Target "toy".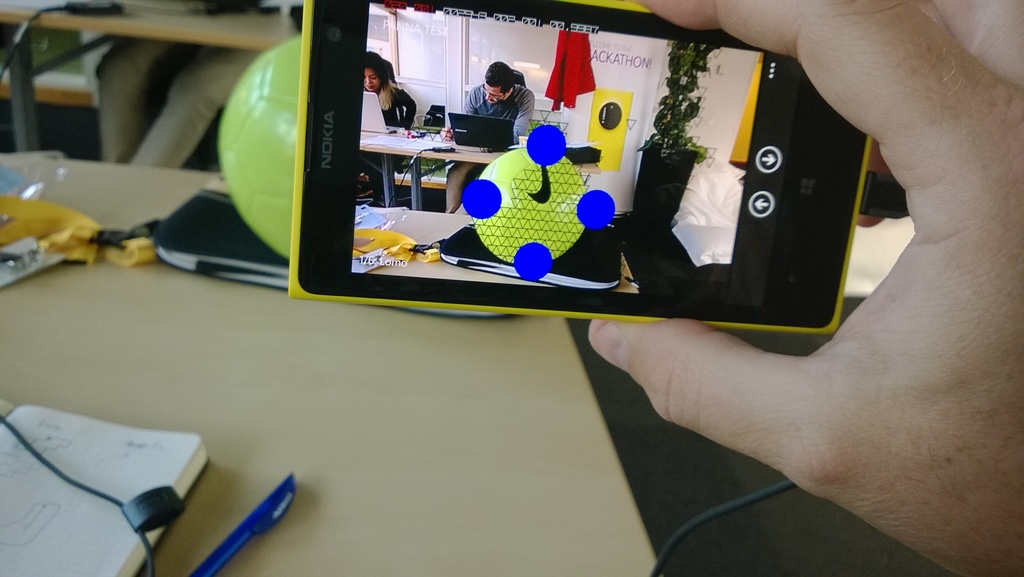
Target region: (211,36,307,262).
